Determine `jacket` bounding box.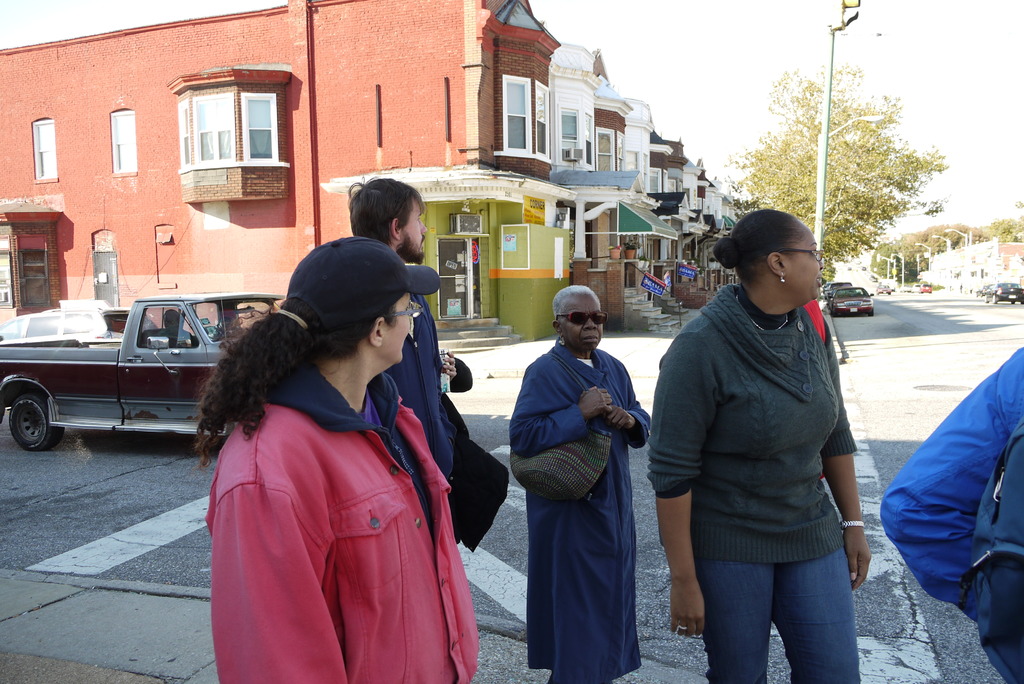
Determined: select_region(509, 341, 656, 683).
